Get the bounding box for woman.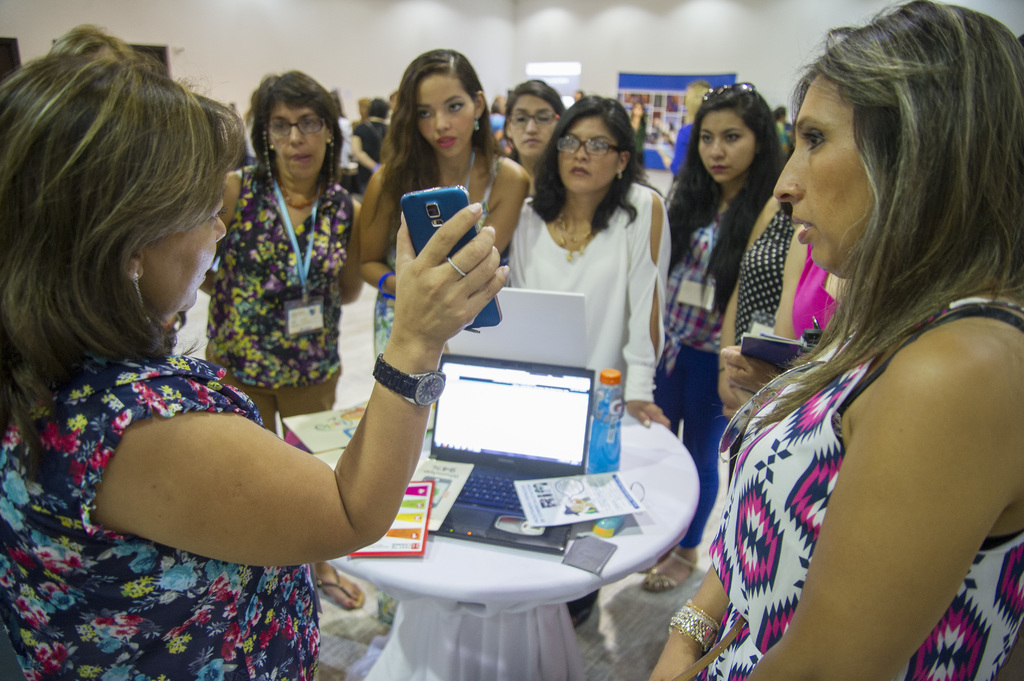
Rect(773, 216, 853, 347).
